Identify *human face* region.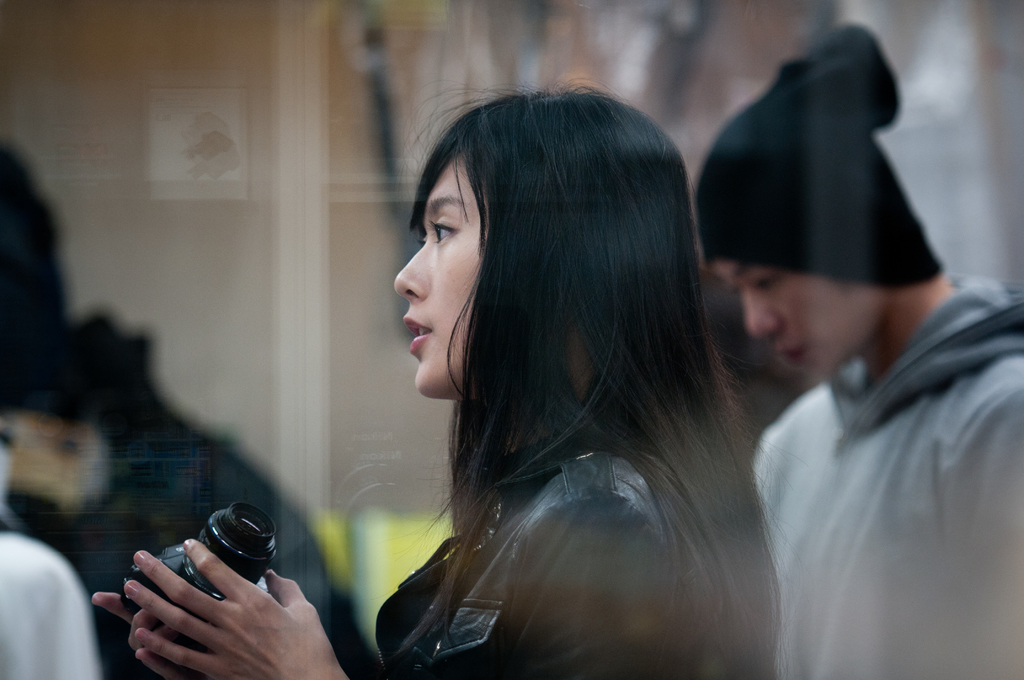
Region: [x1=717, y1=277, x2=899, y2=379].
